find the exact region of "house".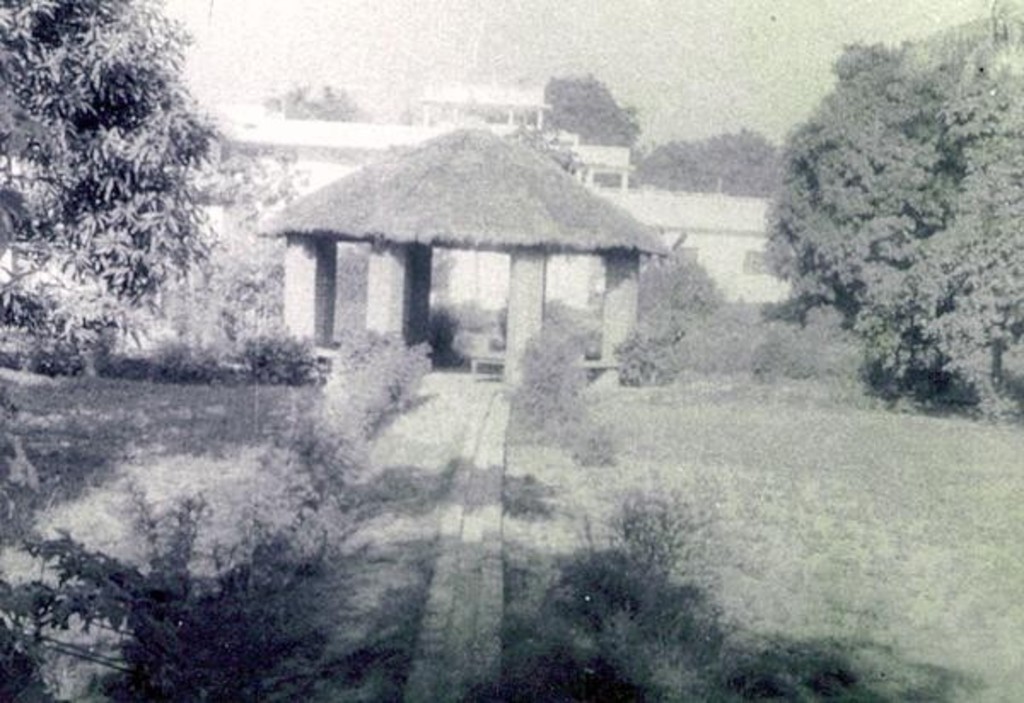
Exact region: 198,78,640,266.
